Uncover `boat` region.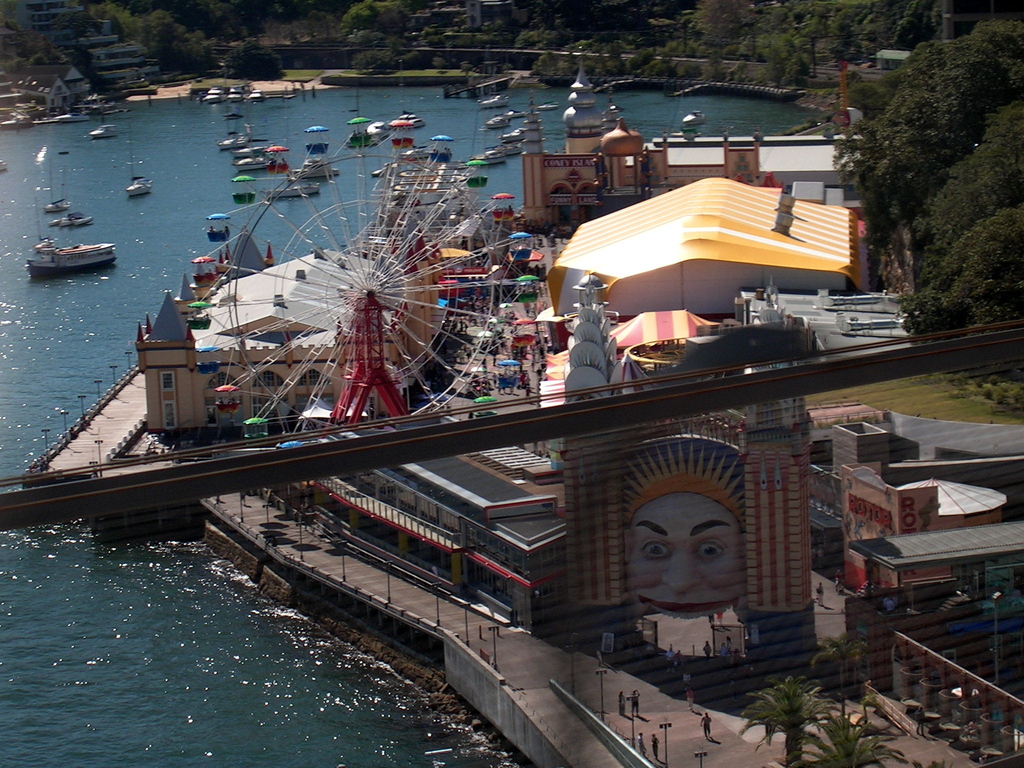
Uncovered: bbox=[596, 103, 624, 118].
